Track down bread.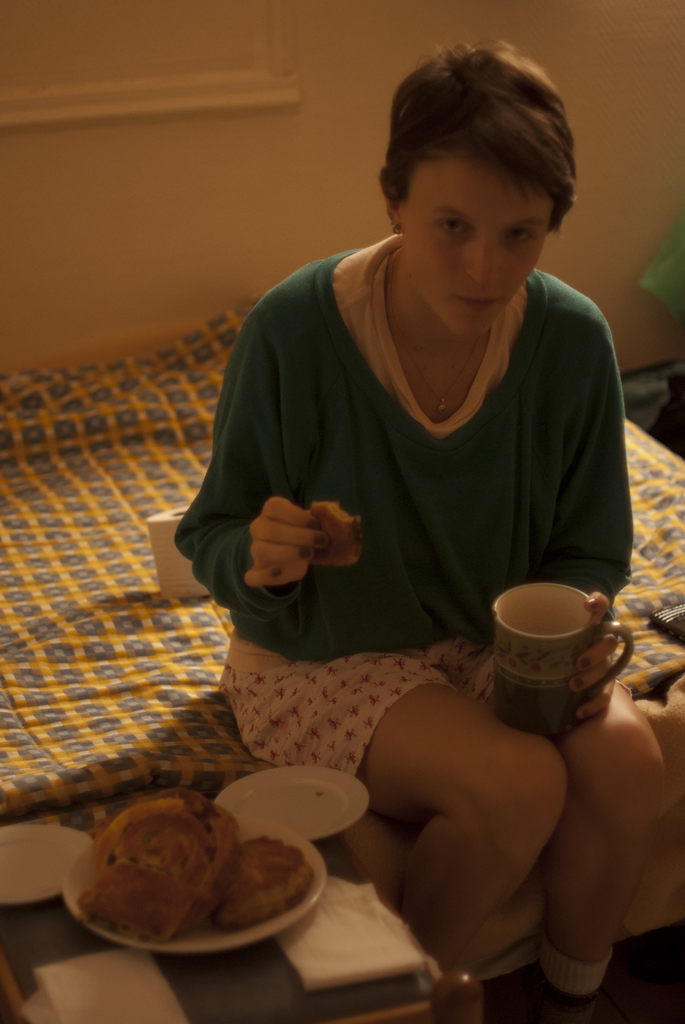
Tracked to BBox(310, 504, 365, 565).
